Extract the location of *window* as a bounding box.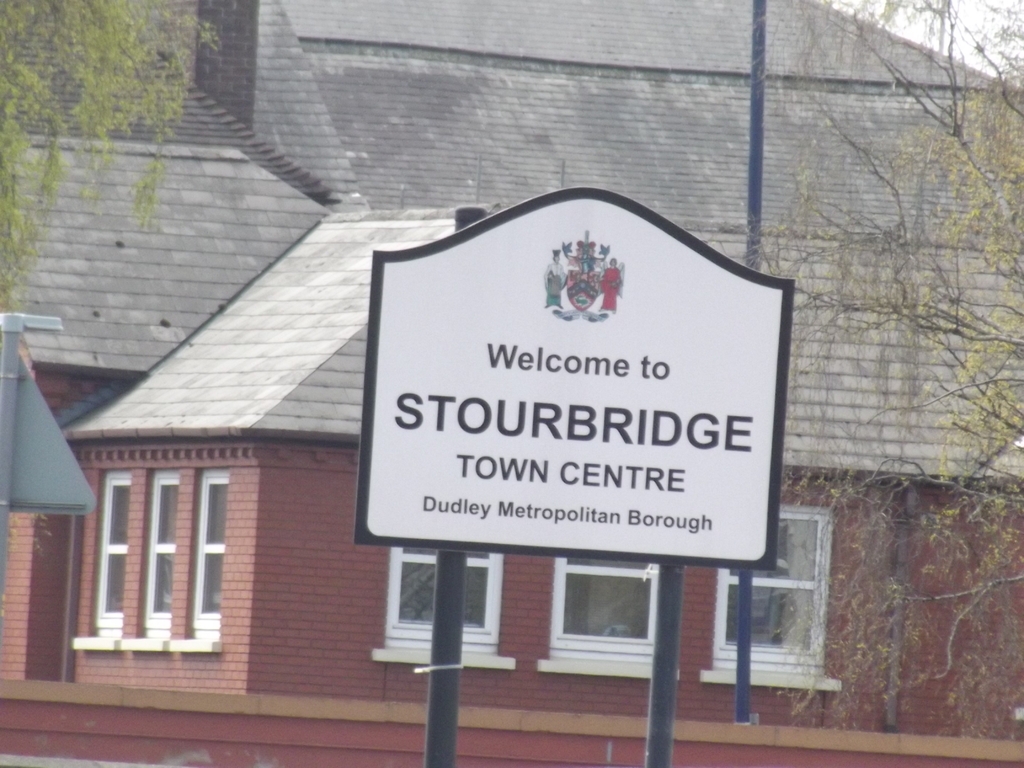
184/468/232/641.
